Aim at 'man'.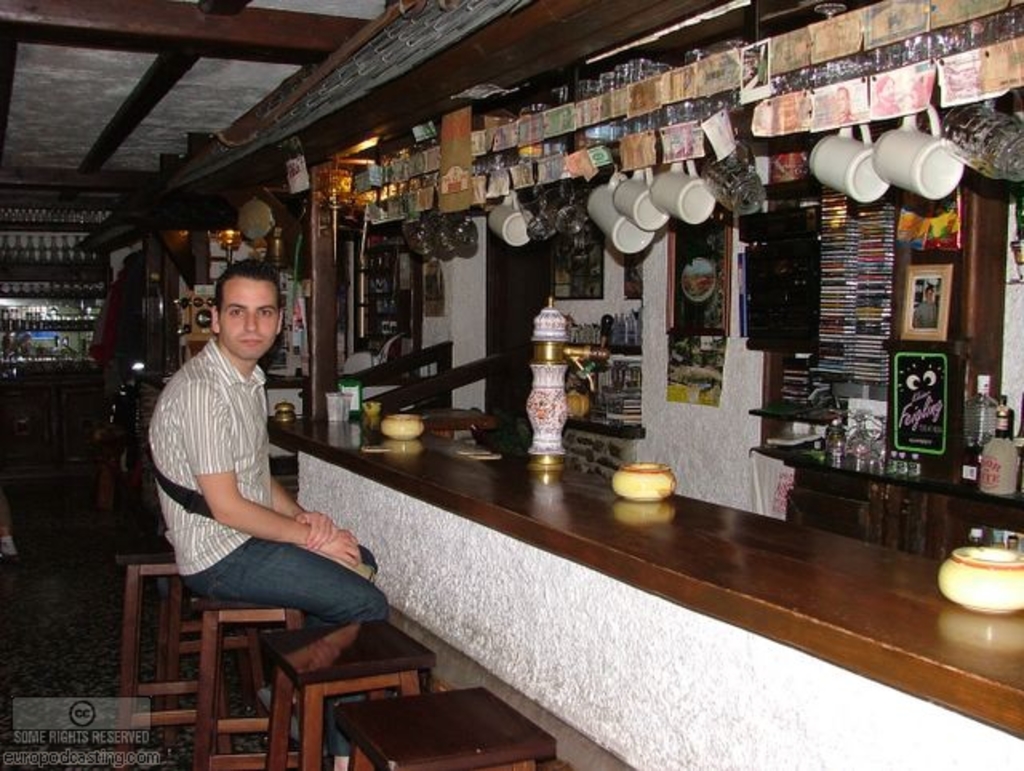
Aimed at {"x1": 133, "y1": 258, "x2": 378, "y2": 678}.
